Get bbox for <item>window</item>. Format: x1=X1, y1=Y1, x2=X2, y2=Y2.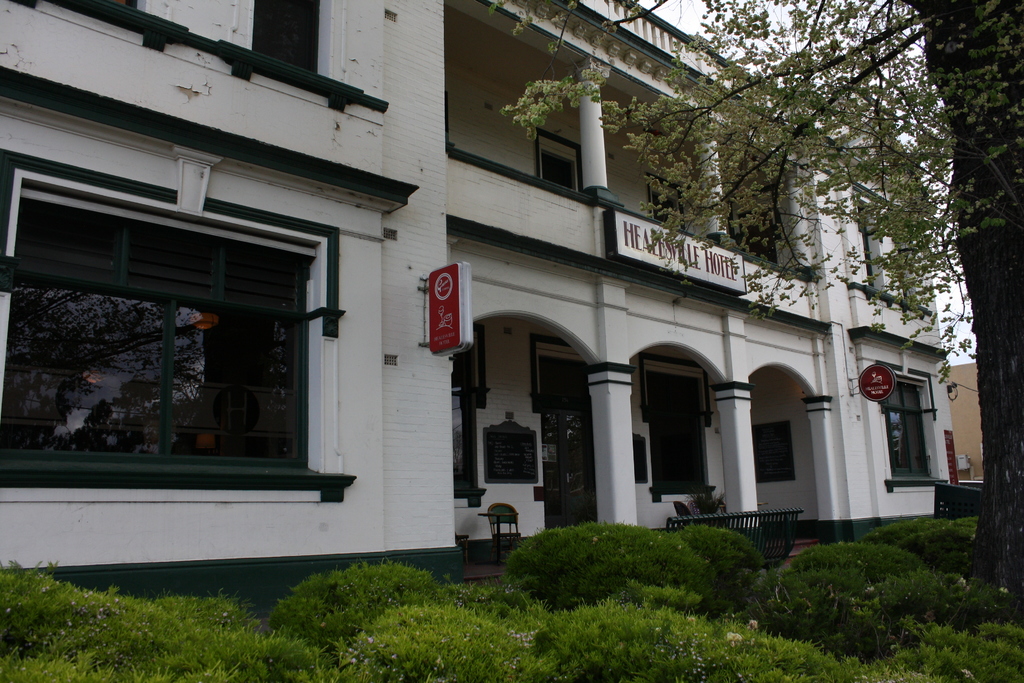
x1=5, y1=0, x2=394, y2=113.
